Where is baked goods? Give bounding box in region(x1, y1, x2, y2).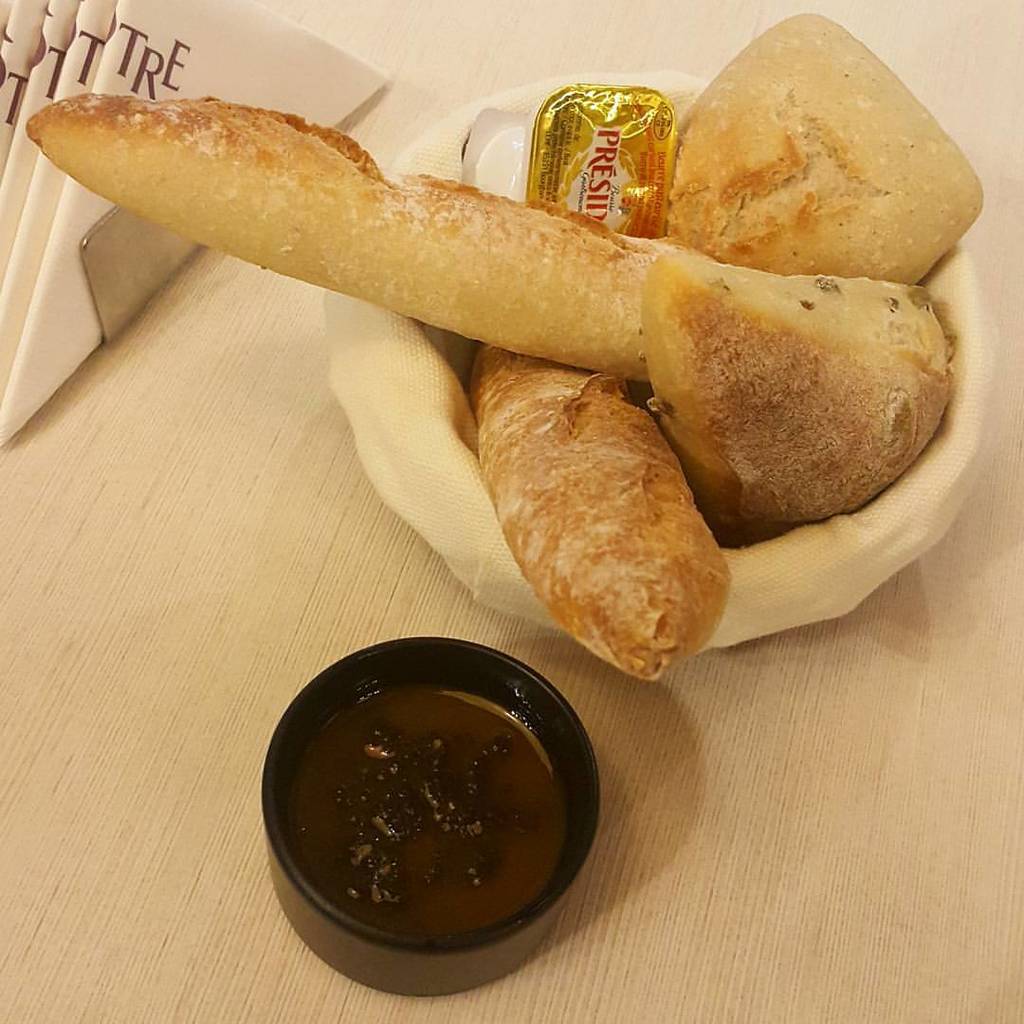
region(27, 92, 727, 380).
